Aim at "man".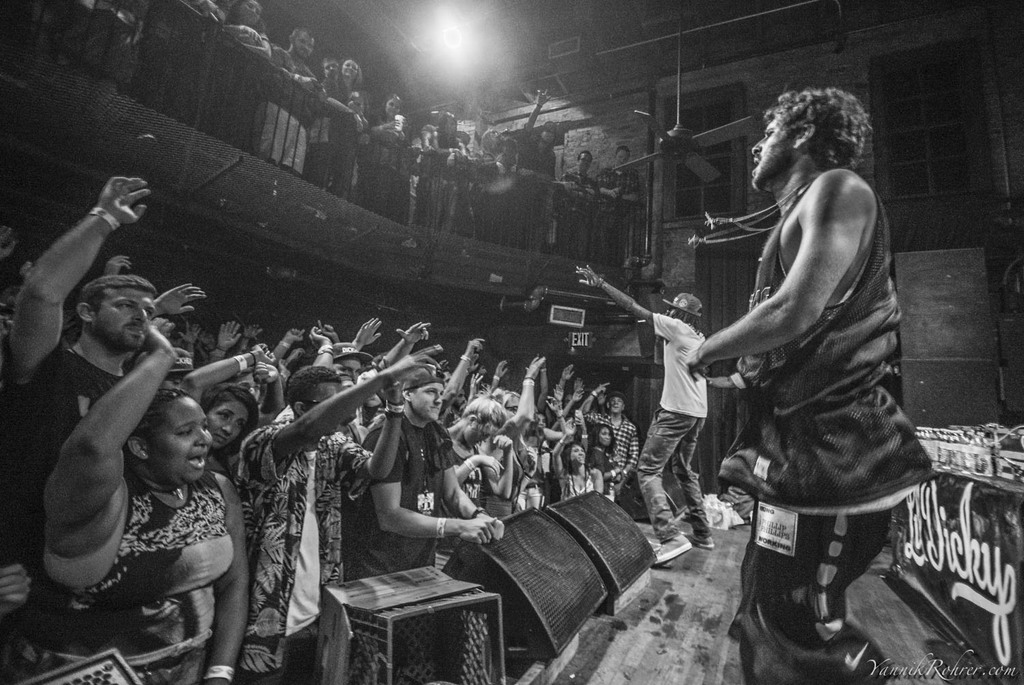
Aimed at 522:76:552:241.
